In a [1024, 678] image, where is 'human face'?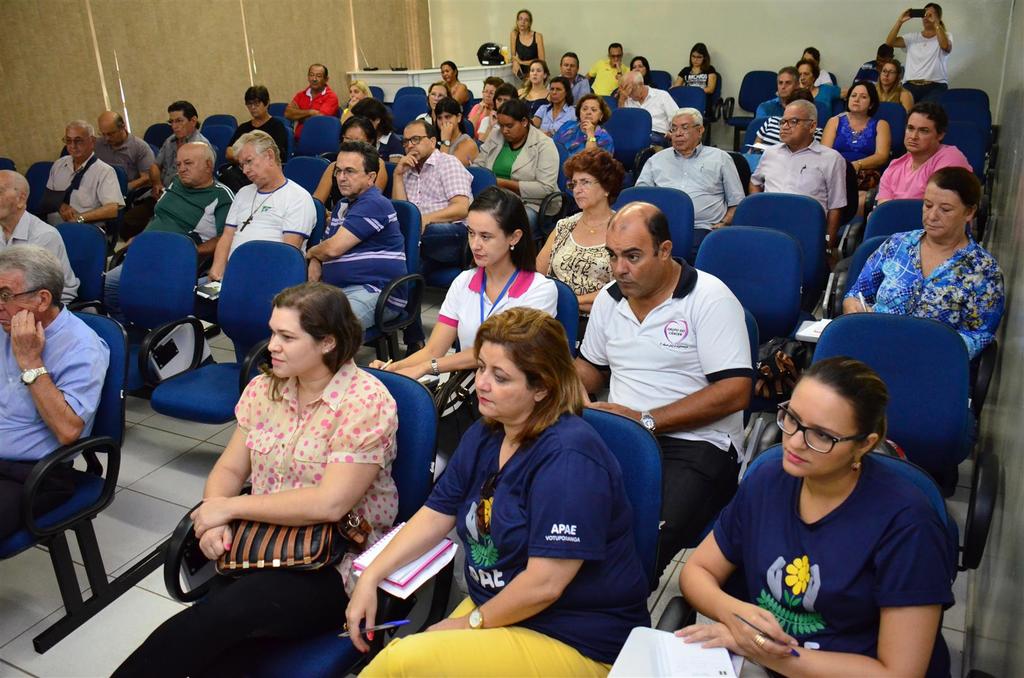
<bbox>237, 142, 269, 188</bbox>.
